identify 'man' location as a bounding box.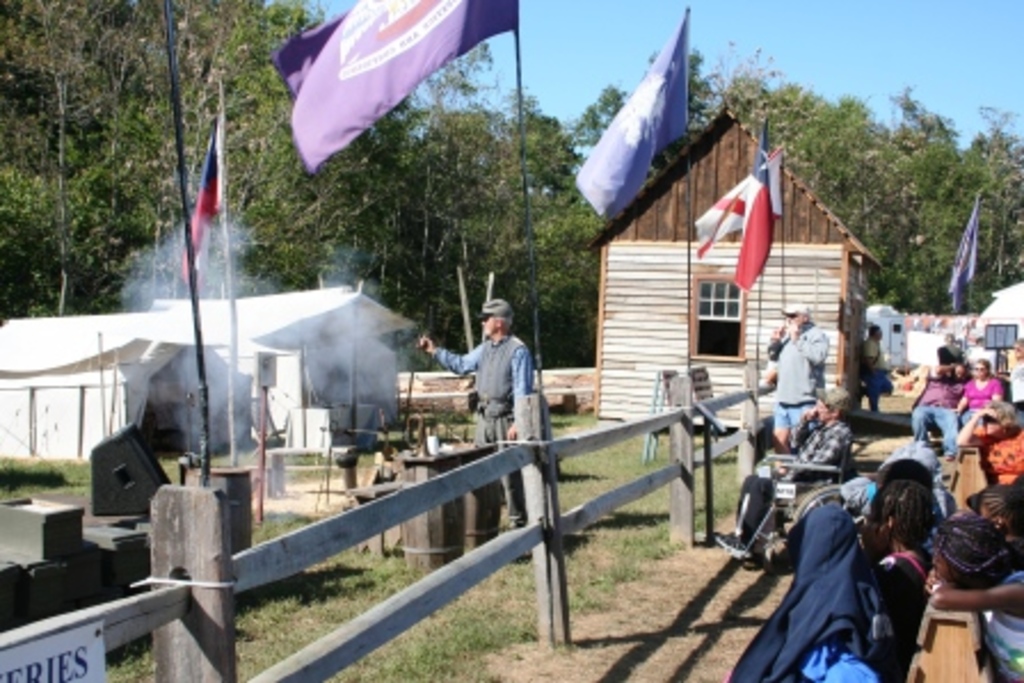
crop(910, 361, 971, 457).
